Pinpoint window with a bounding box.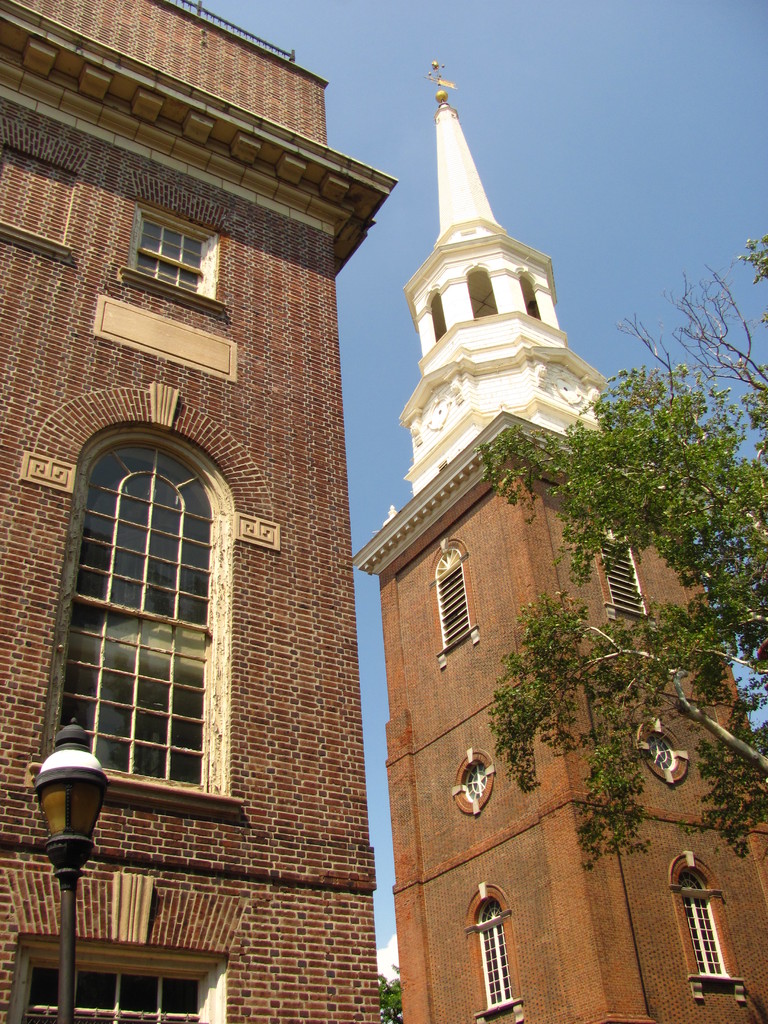
bbox=(672, 848, 723, 989).
